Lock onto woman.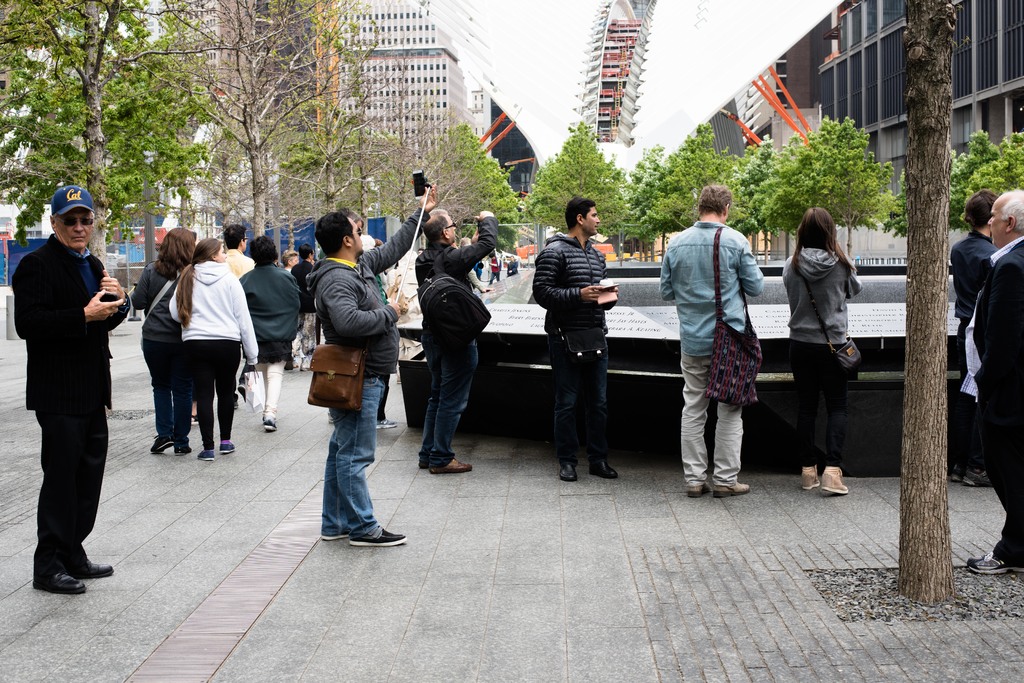
Locked: l=120, t=227, r=210, b=464.
